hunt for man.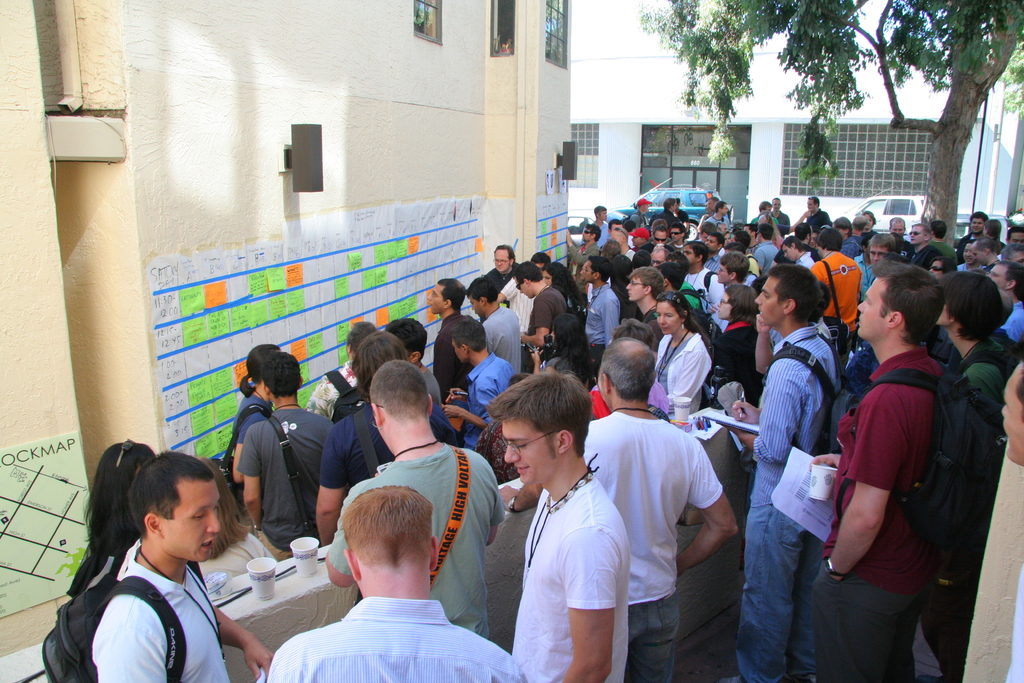
Hunted down at (x1=929, y1=217, x2=955, y2=270).
